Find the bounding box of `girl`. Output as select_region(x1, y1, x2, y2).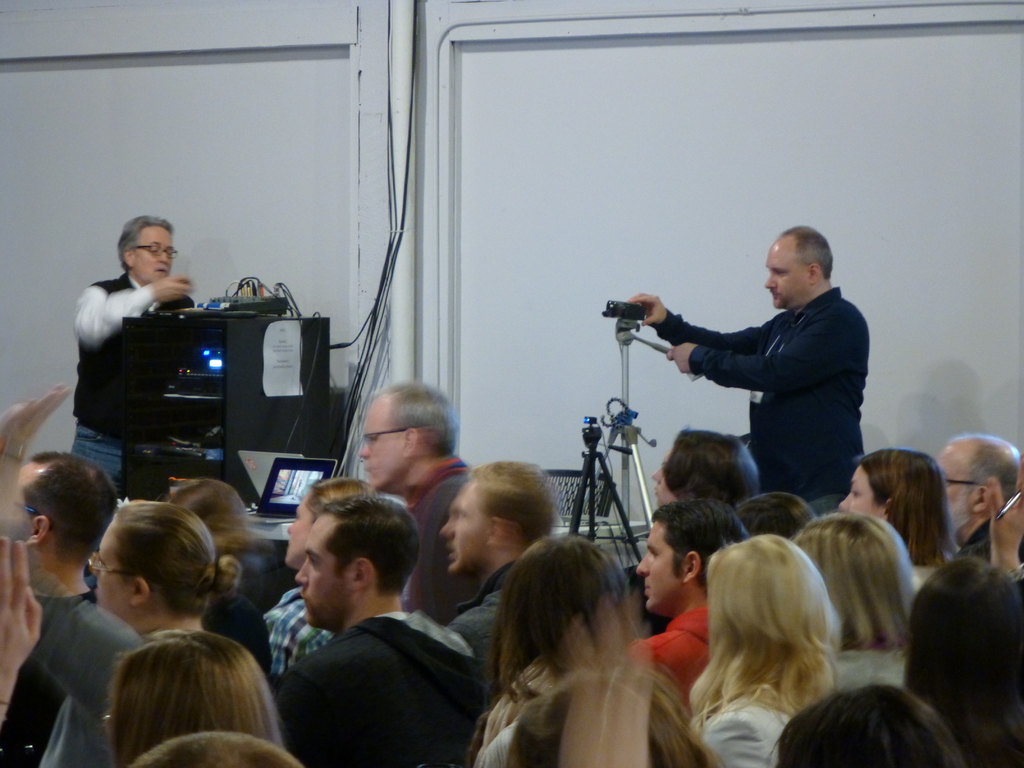
select_region(686, 527, 844, 767).
